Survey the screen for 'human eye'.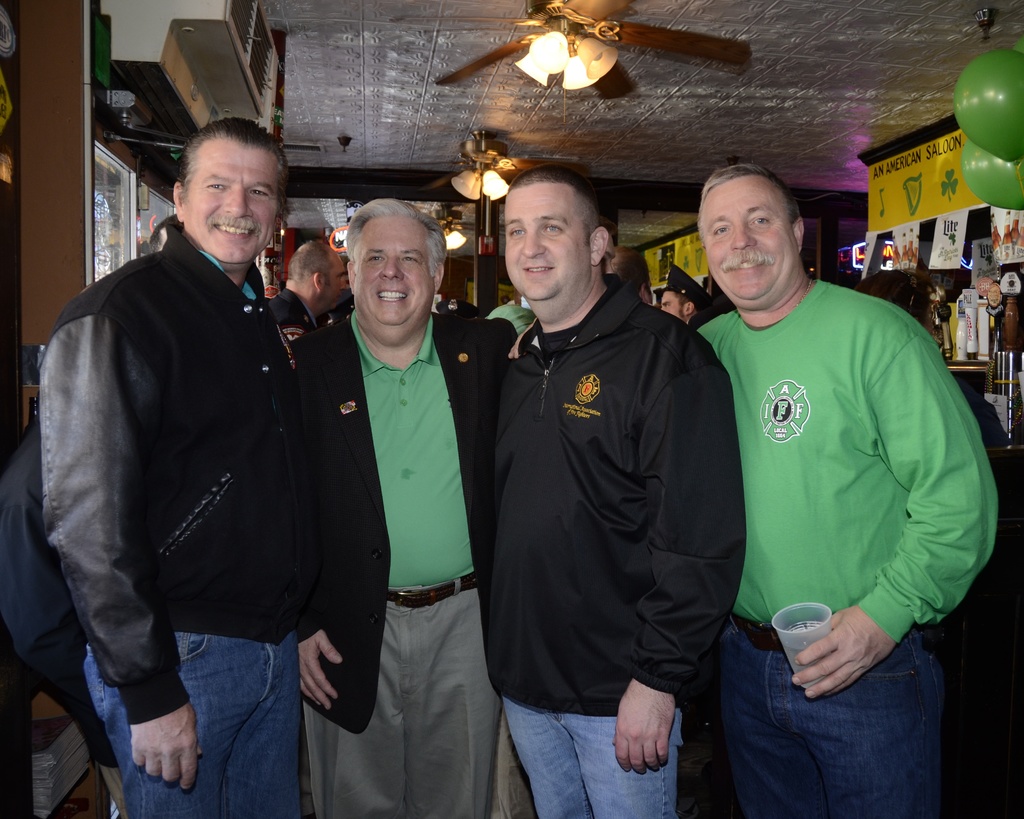
Survey found: x1=504, y1=227, x2=525, y2=242.
